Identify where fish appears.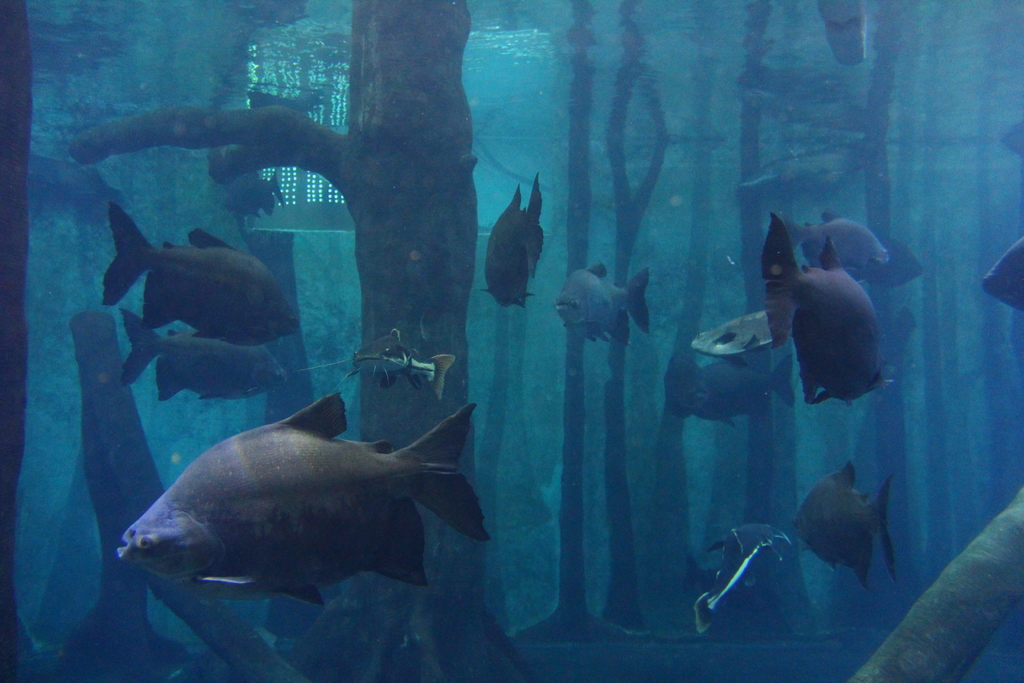
Appears at Rect(675, 520, 792, 587).
